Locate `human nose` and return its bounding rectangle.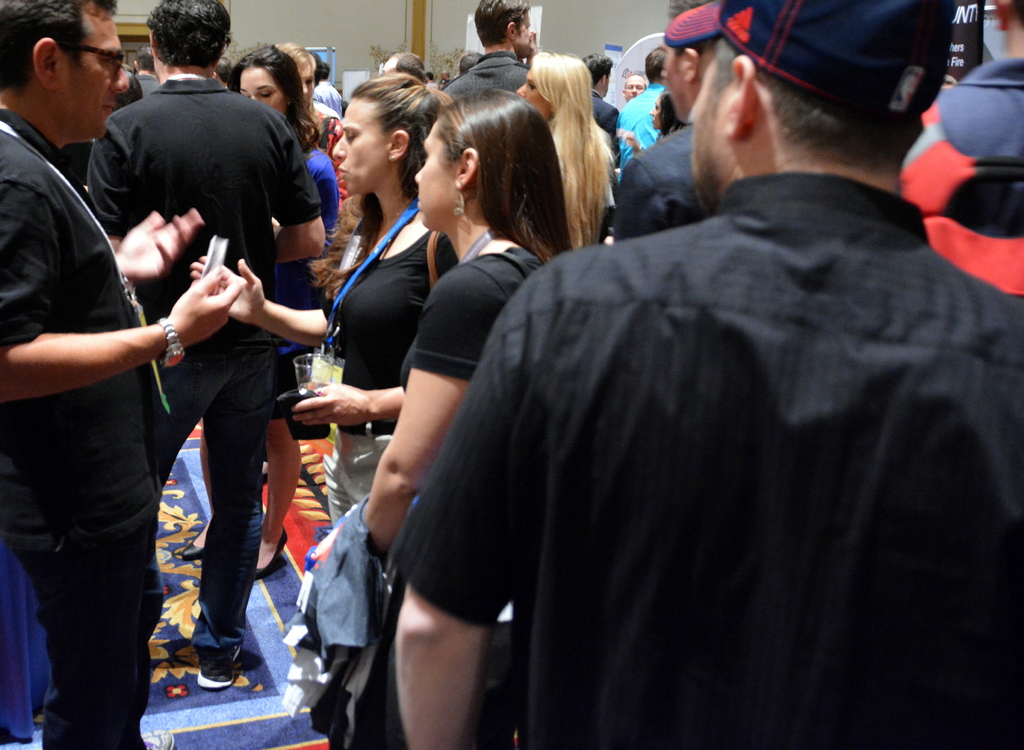
detection(298, 82, 310, 99).
